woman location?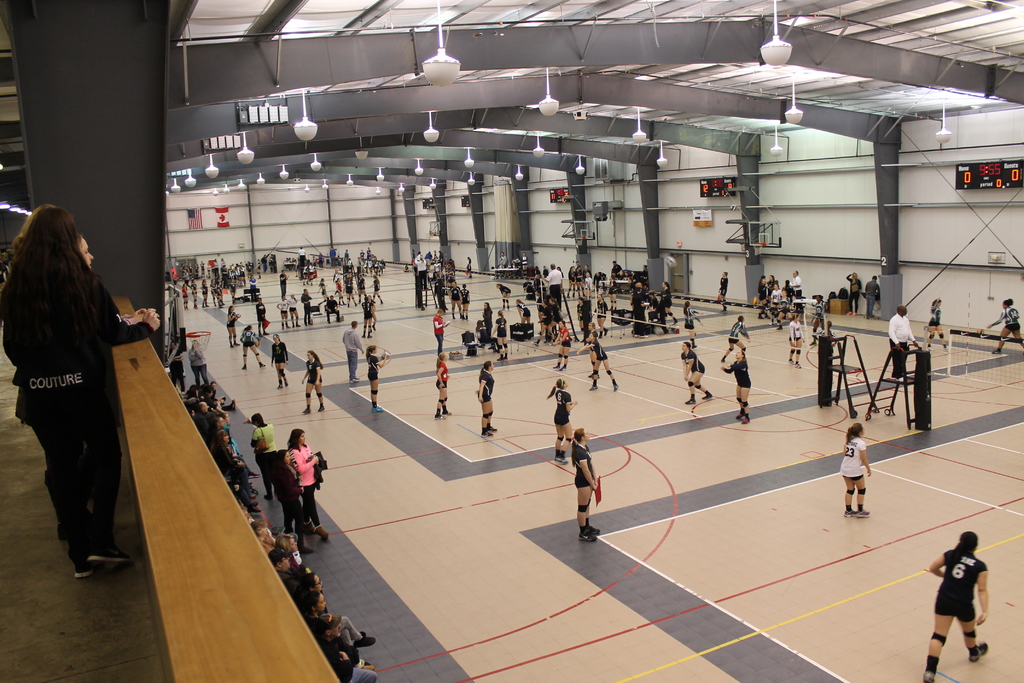
box=[186, 338, 210, 387]
